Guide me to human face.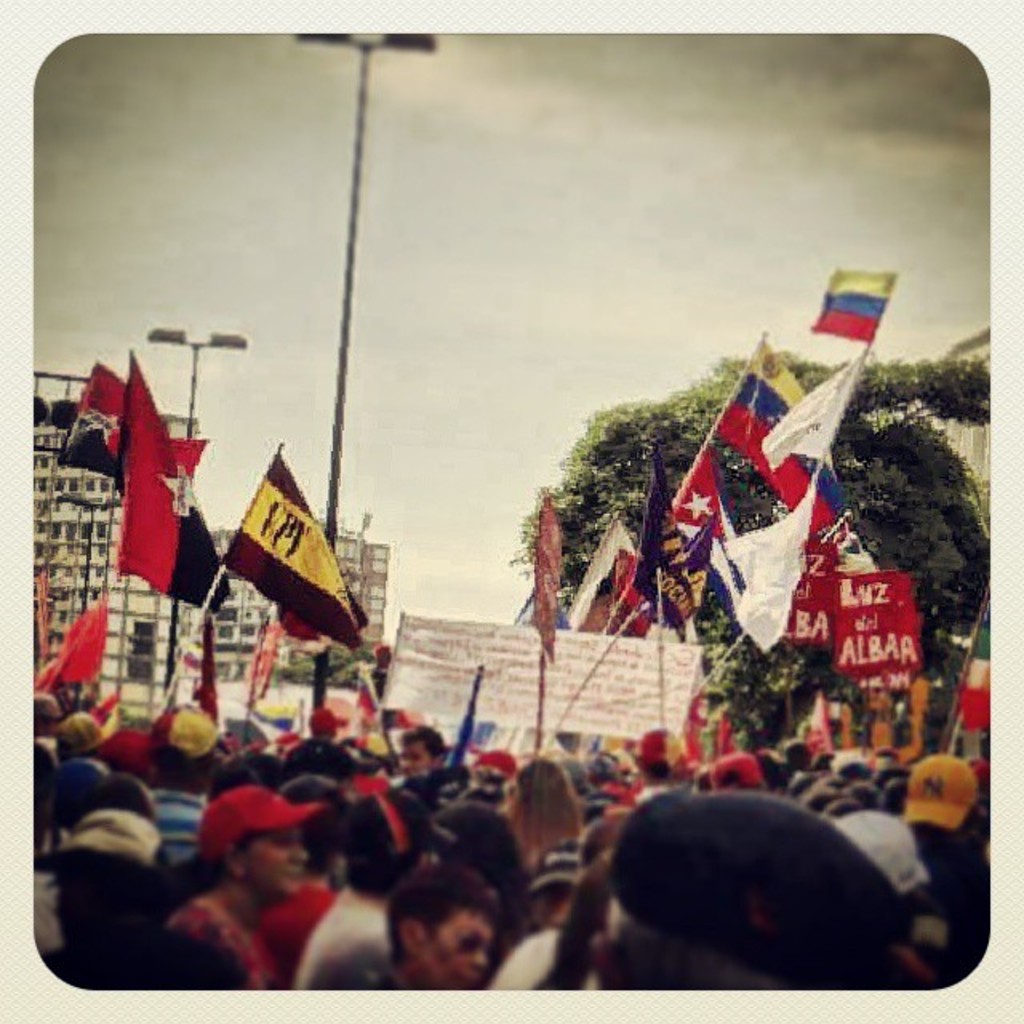
Guidance: bbox=[243, 826, 317, 896].
